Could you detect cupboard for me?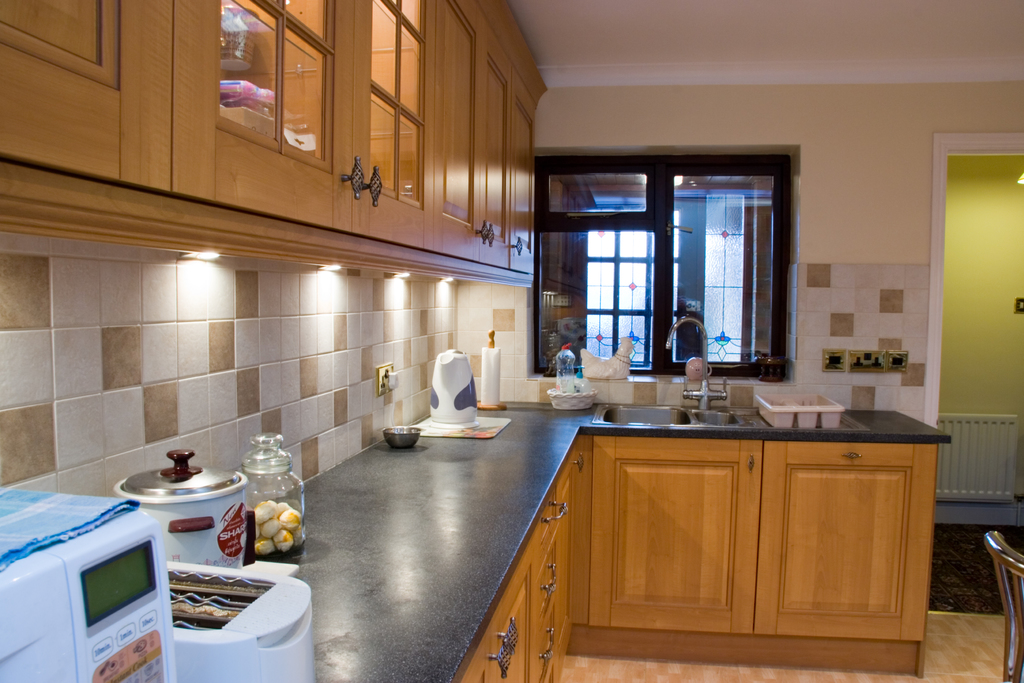
Detection result: box(459, 439, 582, 682).
